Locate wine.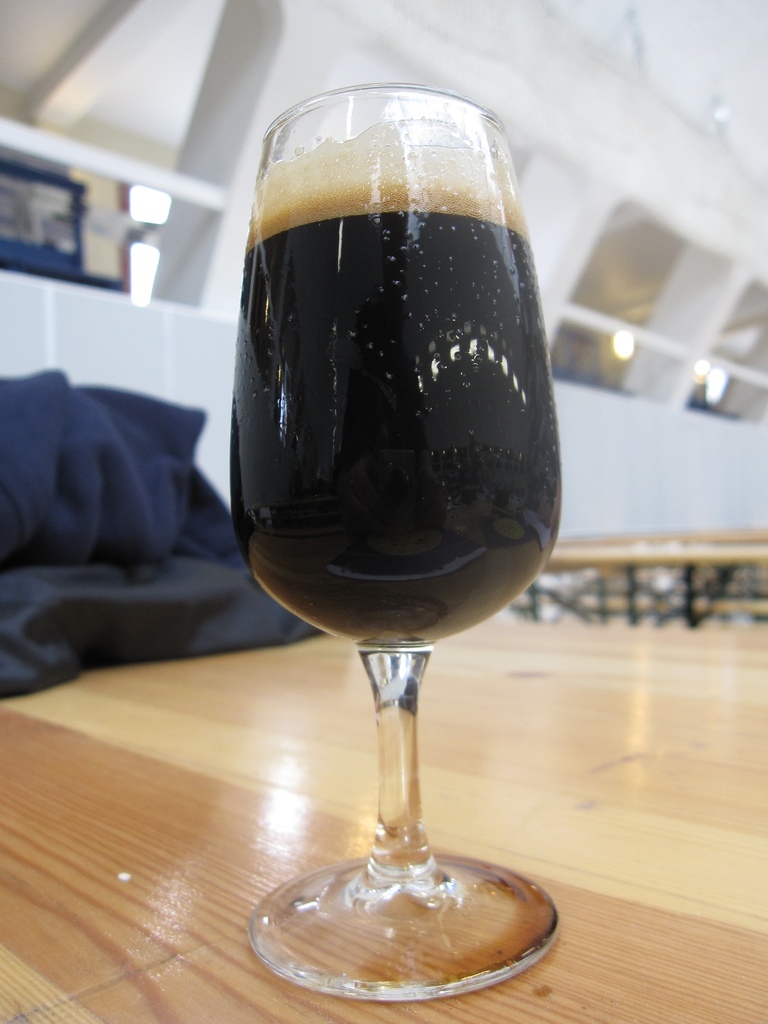
Bounding box: detection(231, 120, 562, 648).
